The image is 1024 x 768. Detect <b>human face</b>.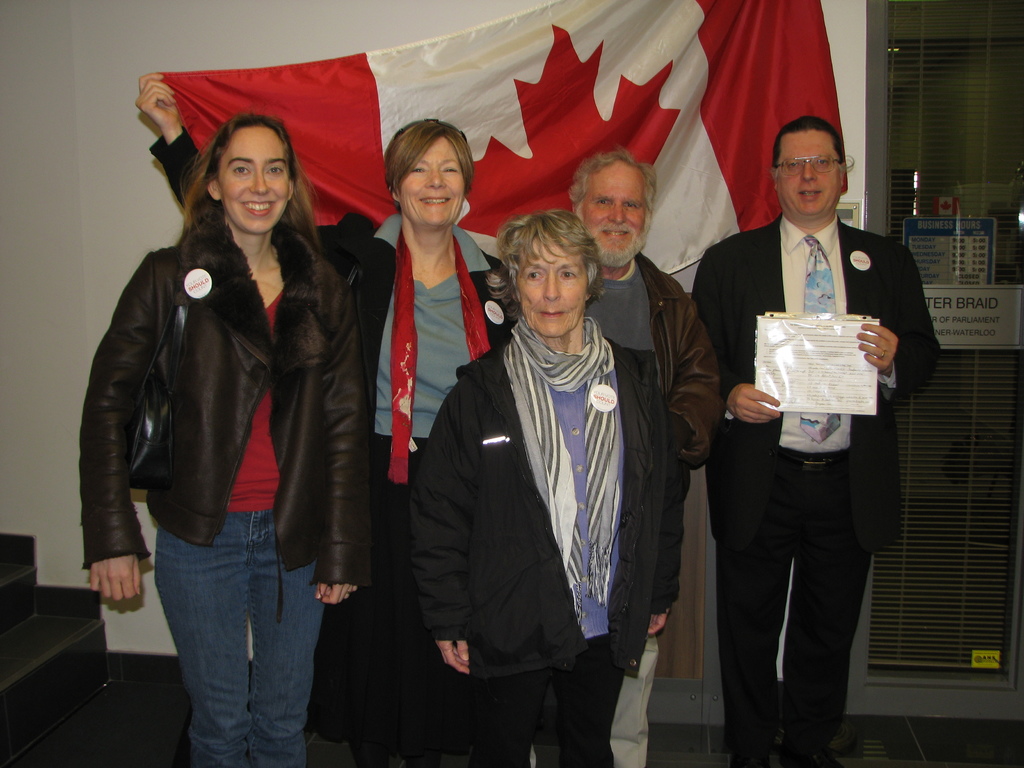
Detection: [left=776, top=124, right=847, bottom=221].
